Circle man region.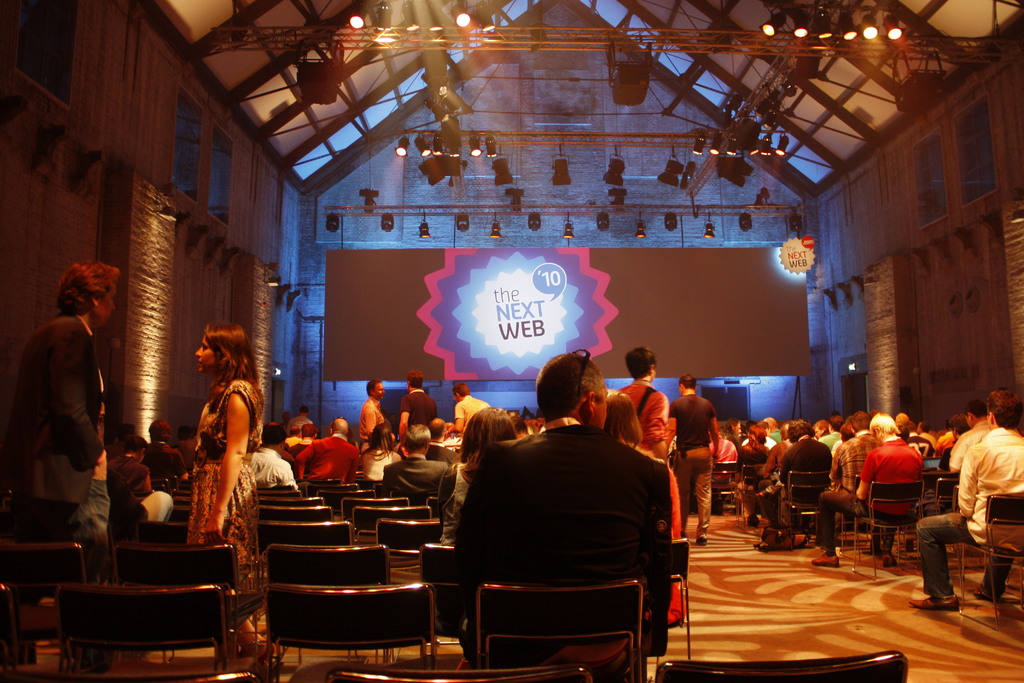
Region: 916 410 968 511.
